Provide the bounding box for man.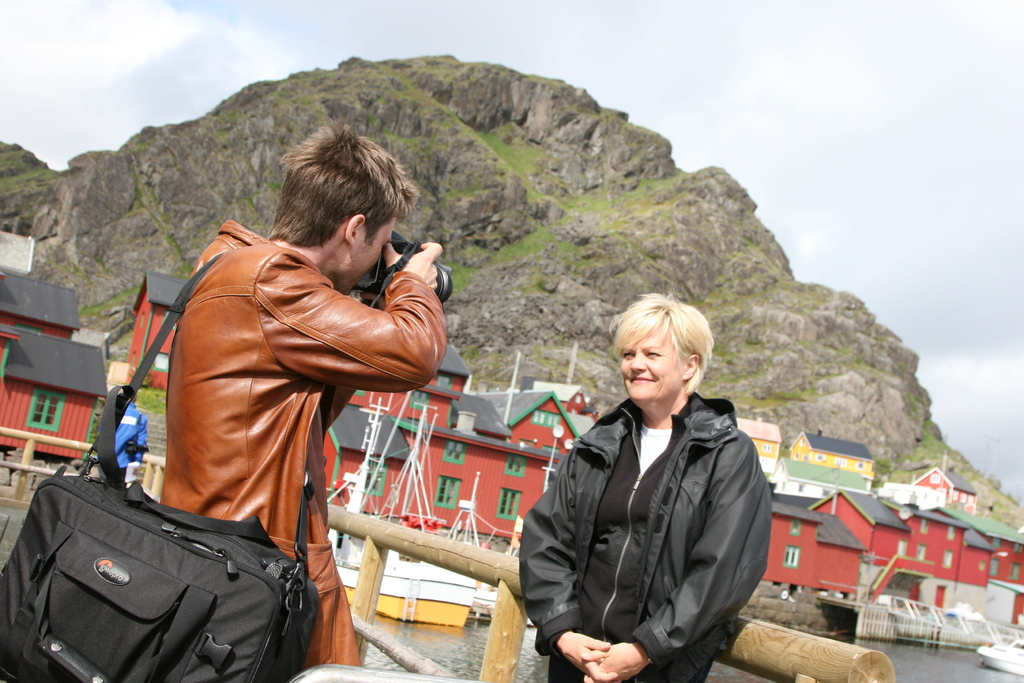
x1=159, y1=111, x2=444, y2=677.
